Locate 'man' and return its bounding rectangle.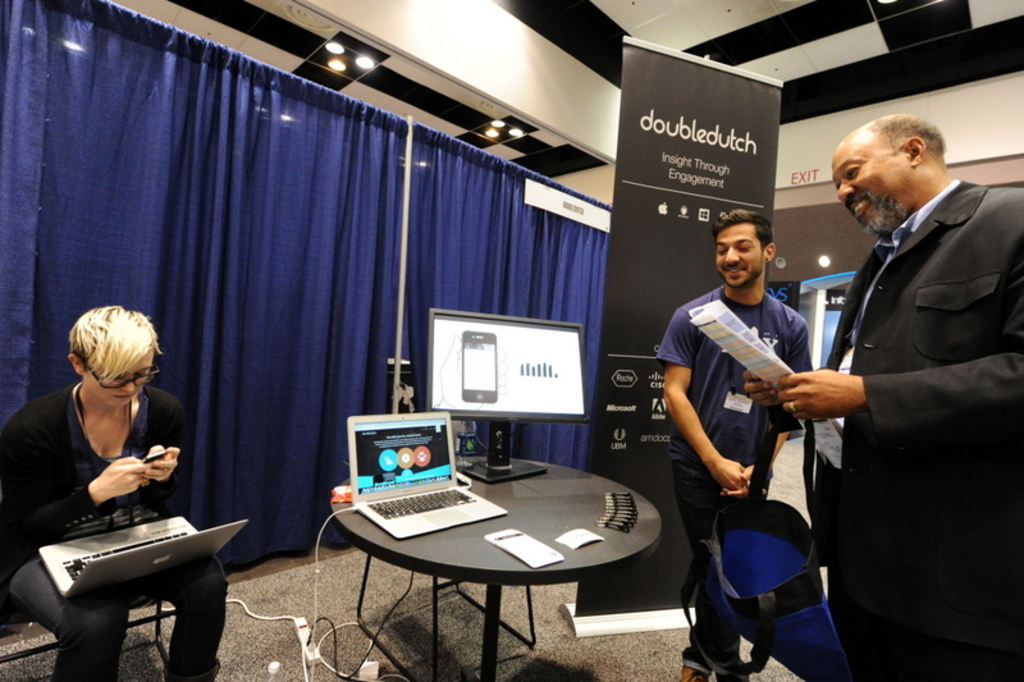
(x1=664, y1=189, x2=863, y2=649).
